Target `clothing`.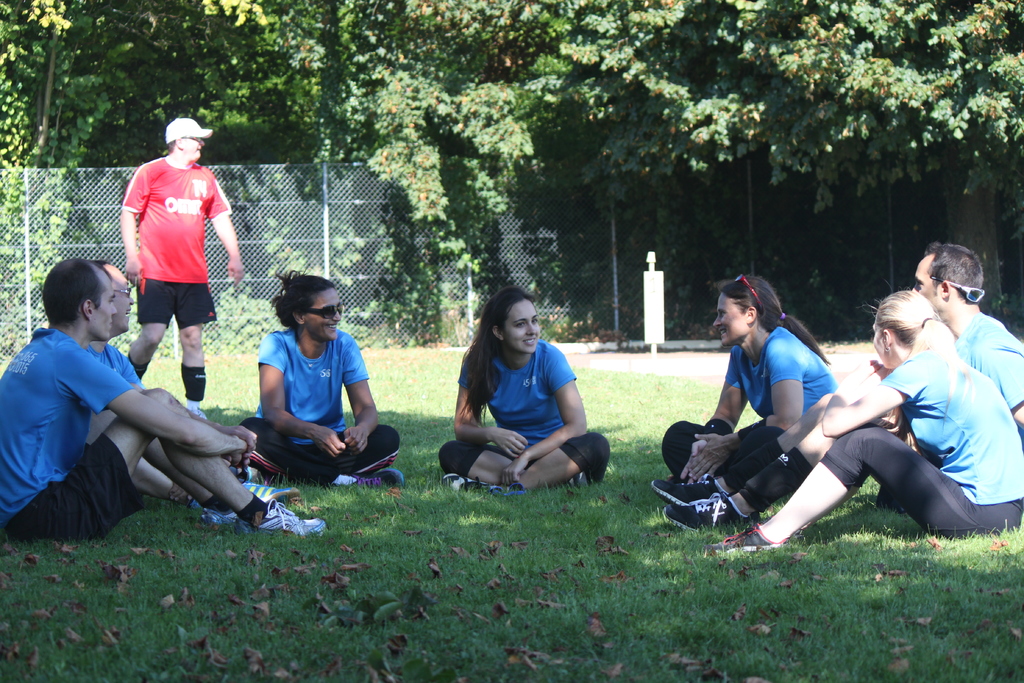
Target region: bbox(243, 415, 399, 493).
